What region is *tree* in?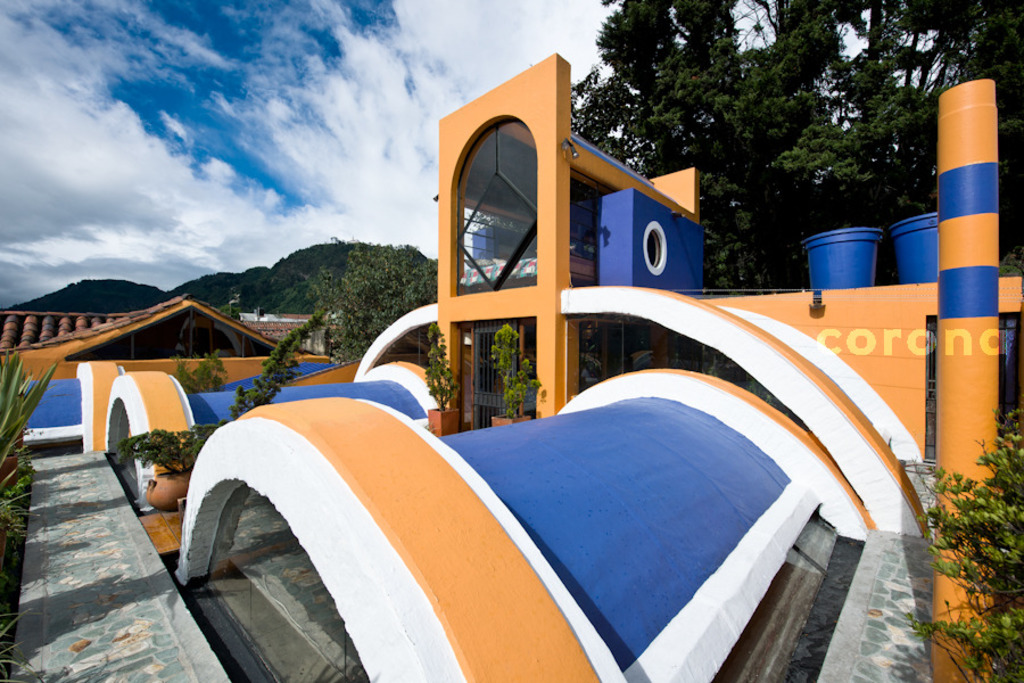
region(226, 230, 441, 373).
